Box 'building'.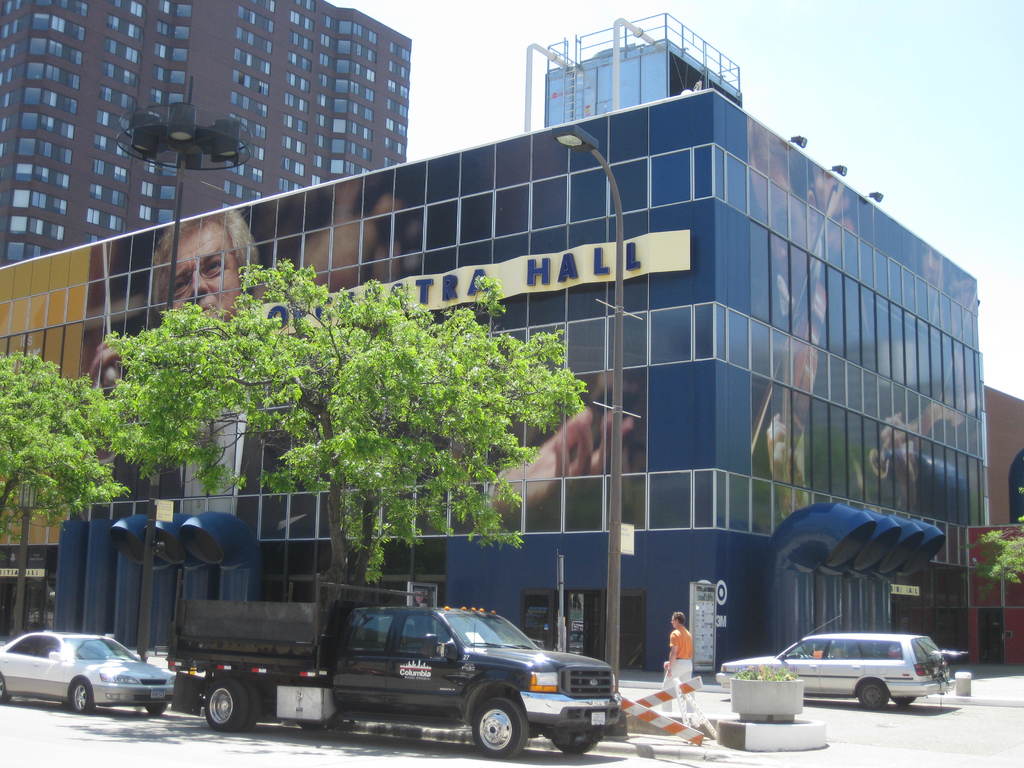
BBox(0, 0, 412, 266).
